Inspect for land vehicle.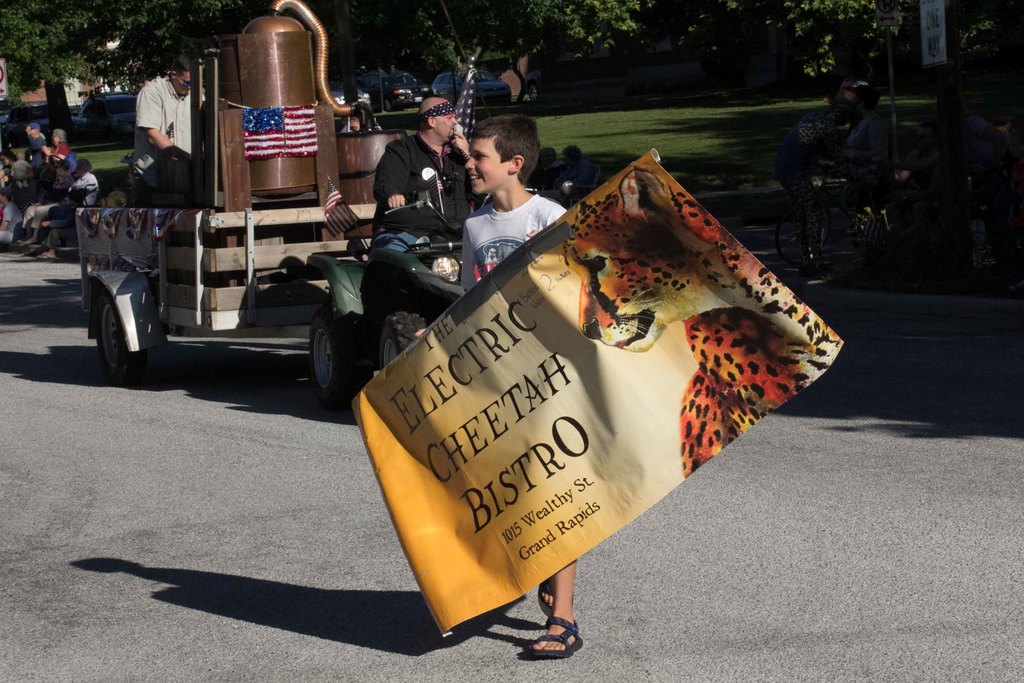
Inspection: <region>64, 87, 479, 400</region>.
